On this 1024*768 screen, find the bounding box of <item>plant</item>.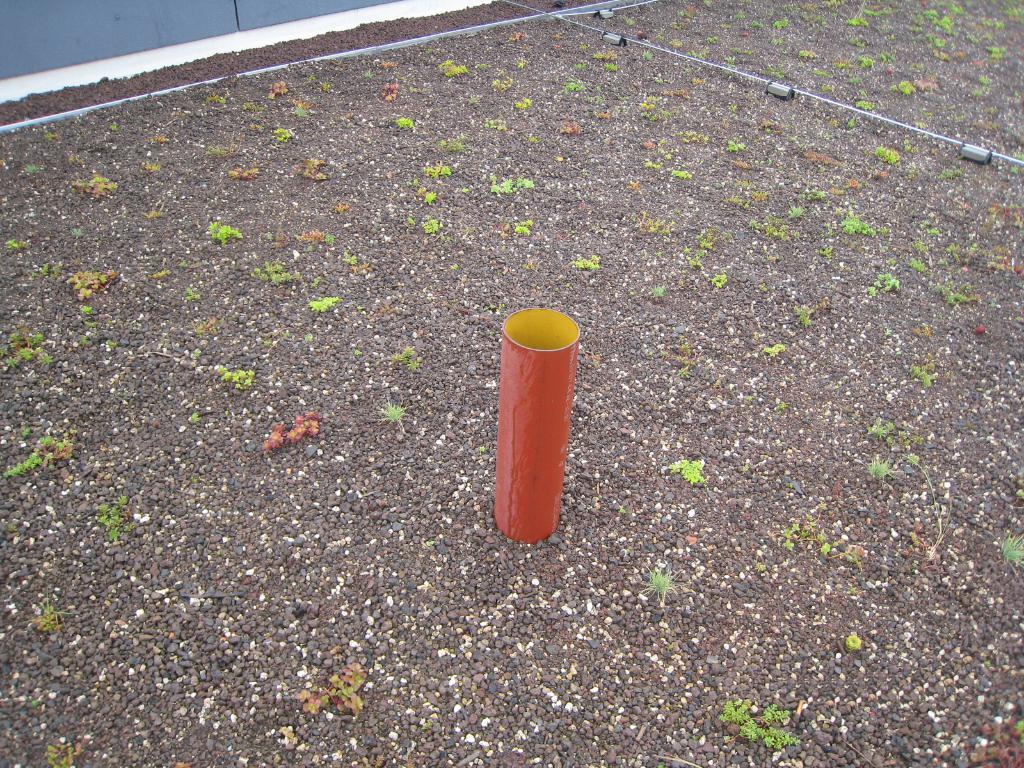
Bounding box: (63, 265, 121, 306).
